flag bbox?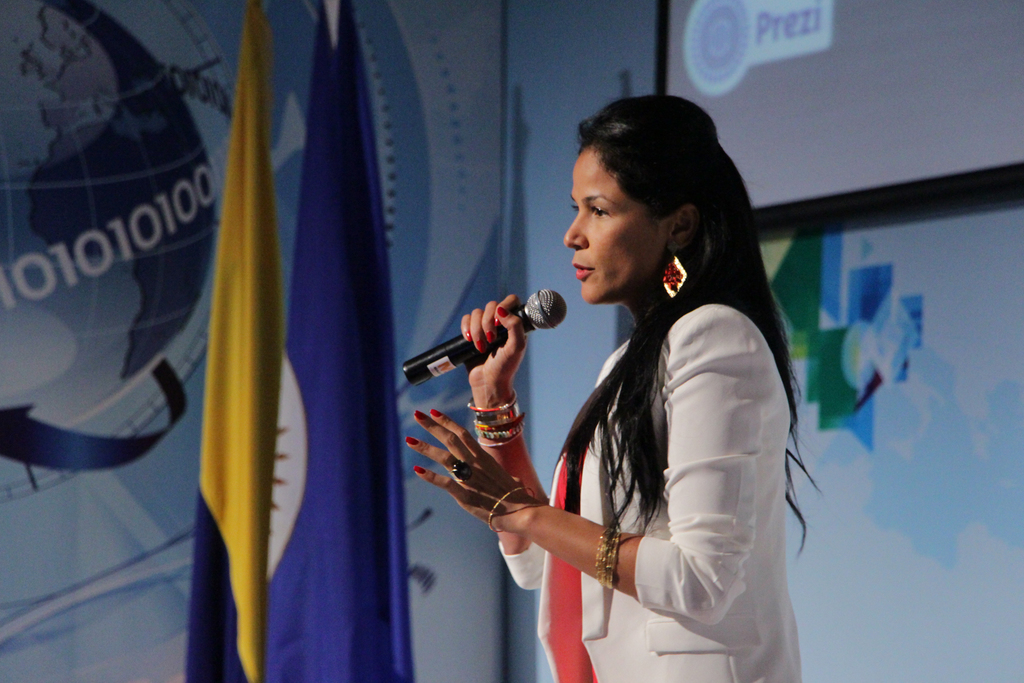
<bbox>173, 0, 271, 682</bbox>
